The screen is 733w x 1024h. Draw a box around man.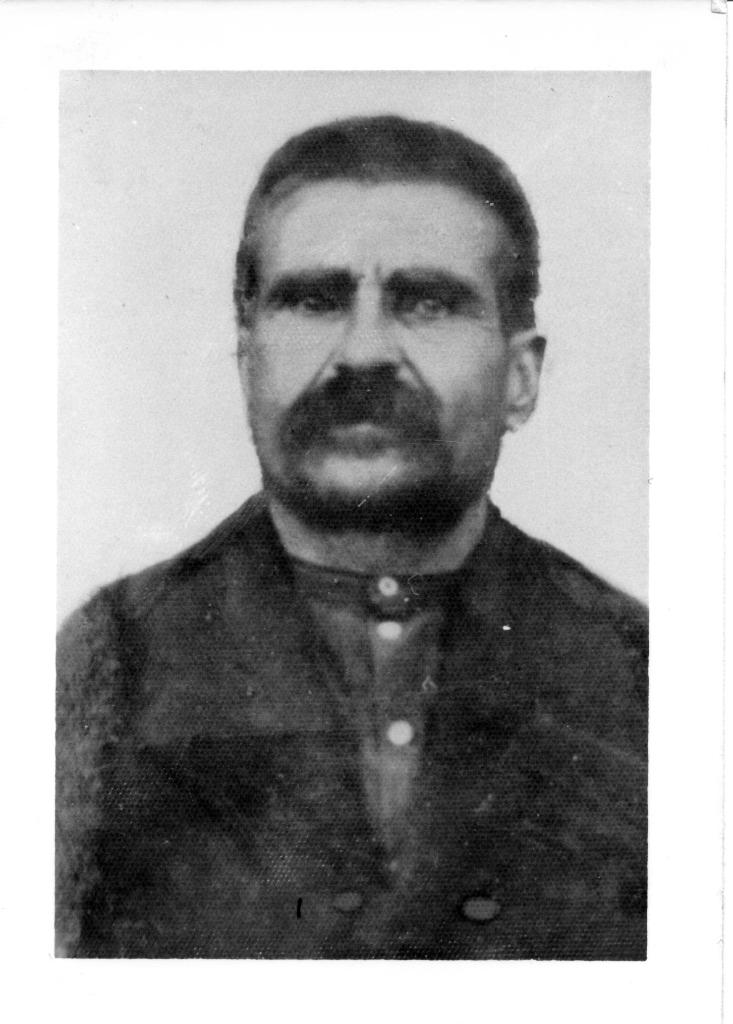
detection(36, 105, 691, 956).
